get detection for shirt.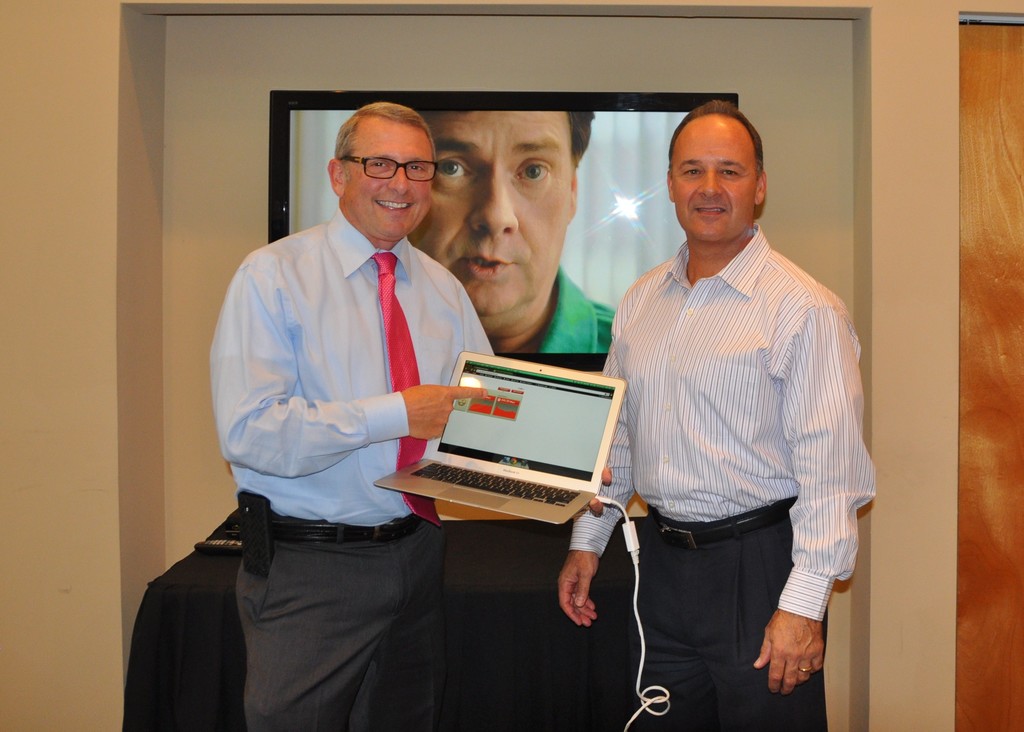
Detection: 599 203 854 608.
